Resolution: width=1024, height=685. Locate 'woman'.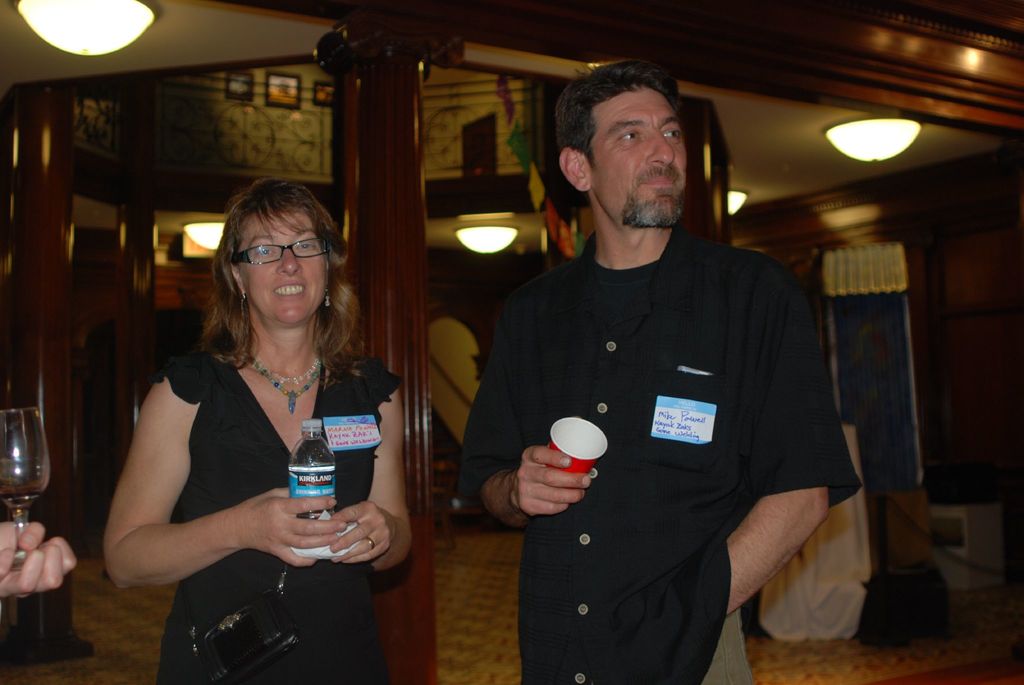
(x1=97, y1=173, x2=400, y2=659).
